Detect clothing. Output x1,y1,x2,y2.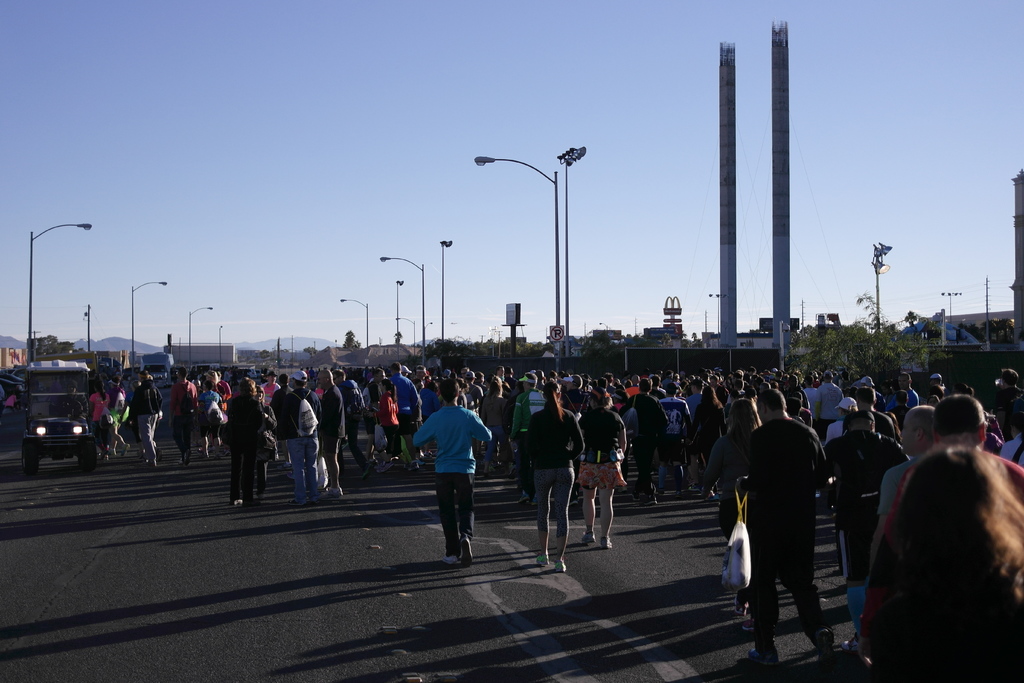
998,435,1021,474.
